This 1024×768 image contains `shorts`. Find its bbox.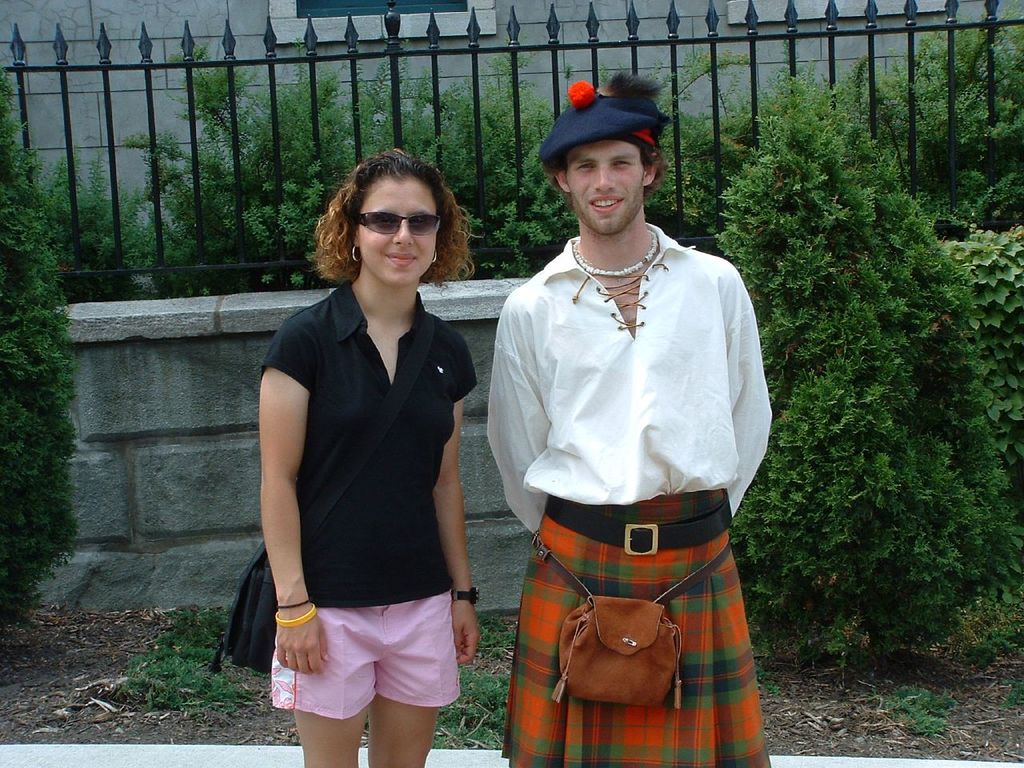
[left=278, top=597, right=486, bottom=729].
